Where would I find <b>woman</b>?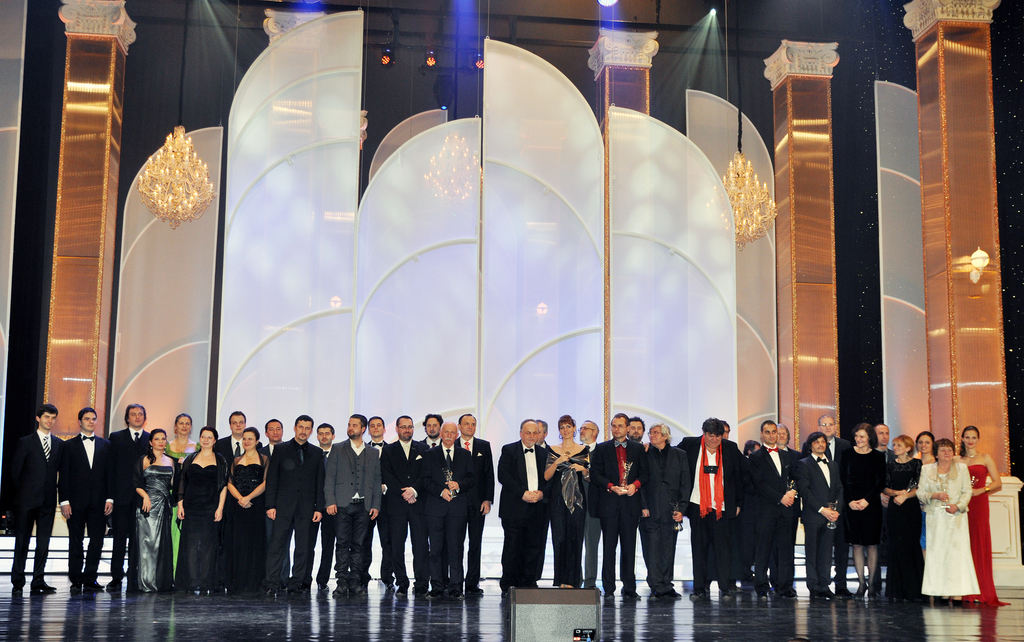
At [left=539, top=415, right=593, bottom=591].
